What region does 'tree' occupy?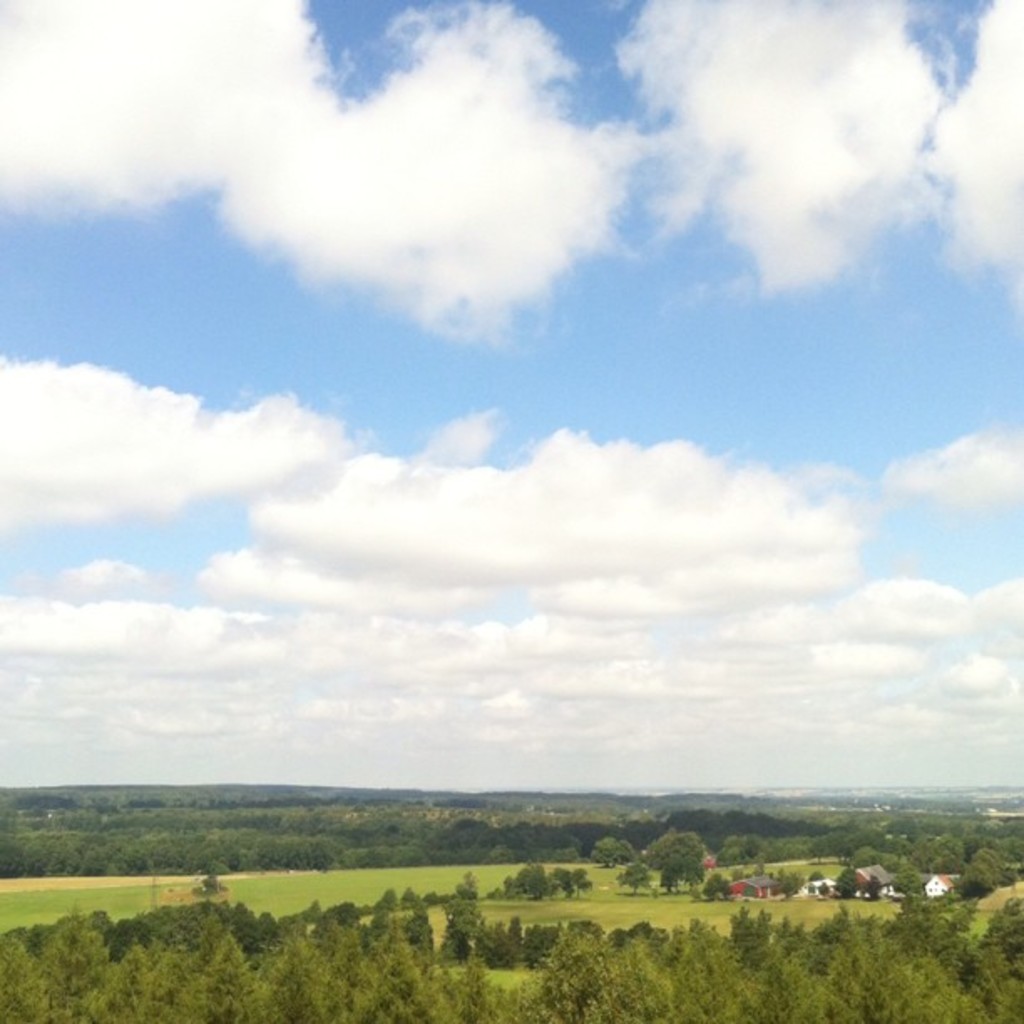
x1=512 y1=818 x2=556 y2=865.
